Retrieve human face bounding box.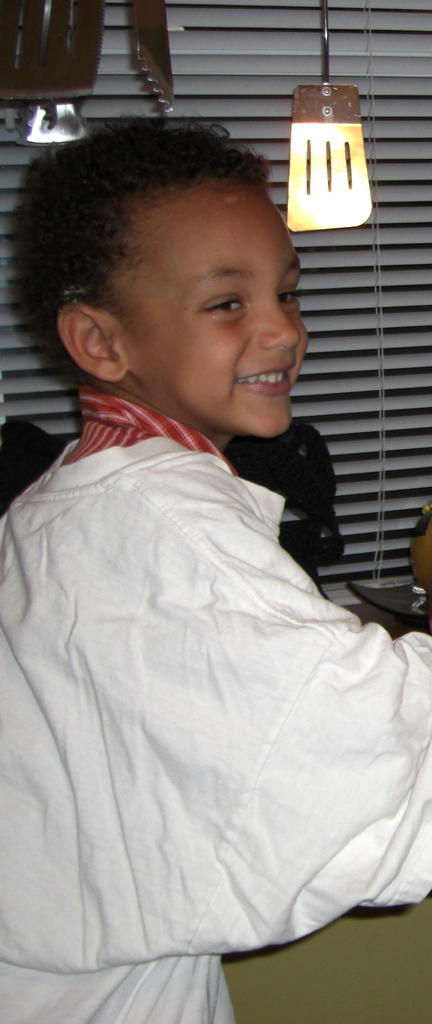
Bounding box: [x1=132, y1=182, x2=313, y2=438].
